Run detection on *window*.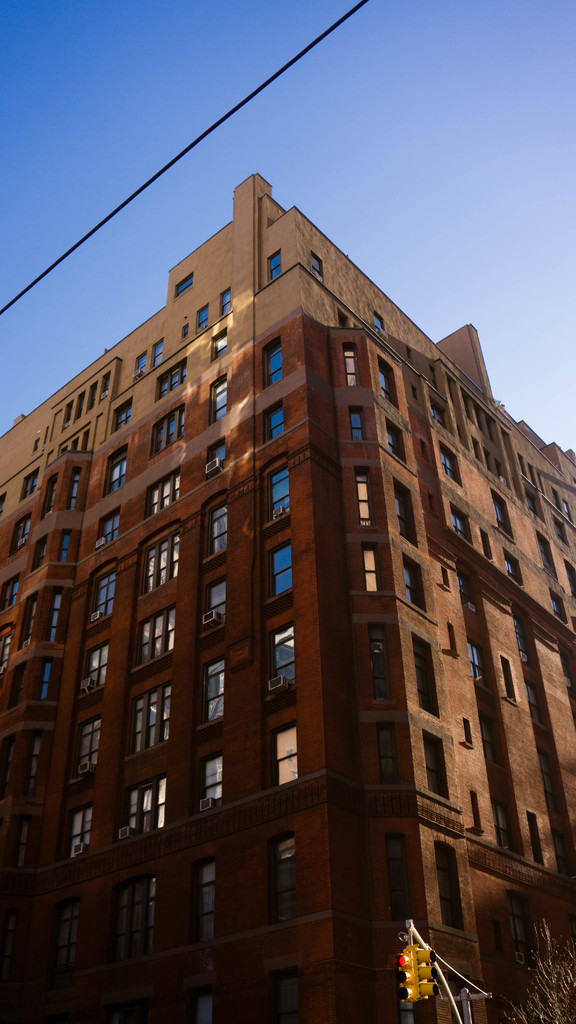
Result: <box>111,779,169,850</box>.
